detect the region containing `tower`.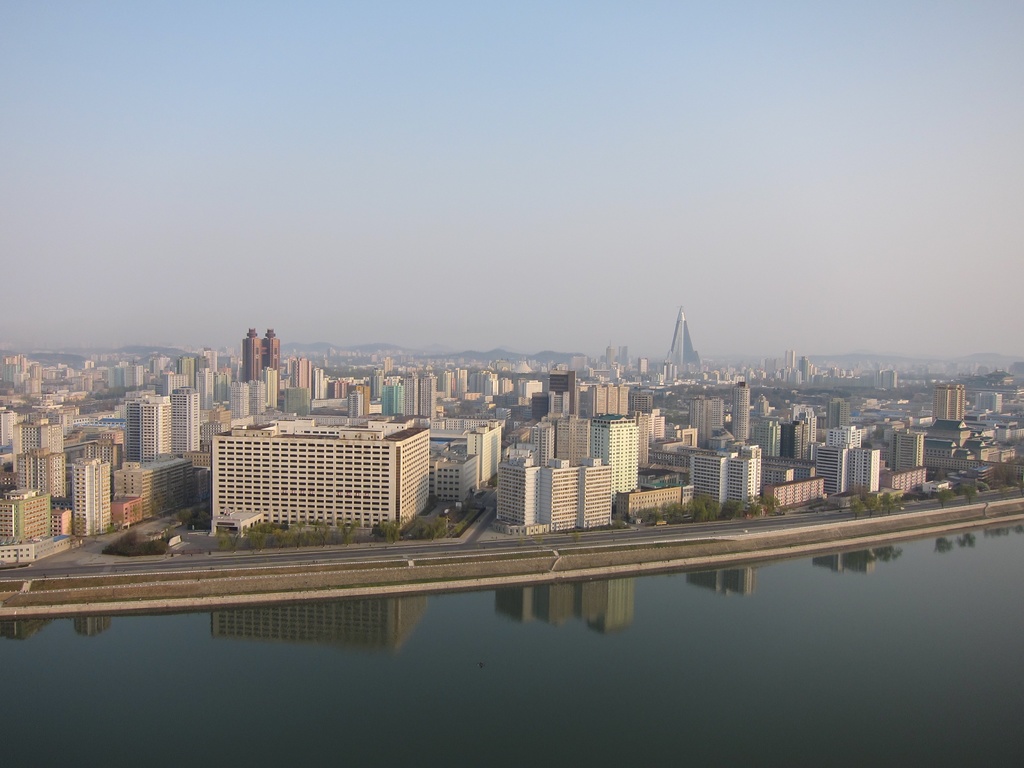
[309,362,330,403].
